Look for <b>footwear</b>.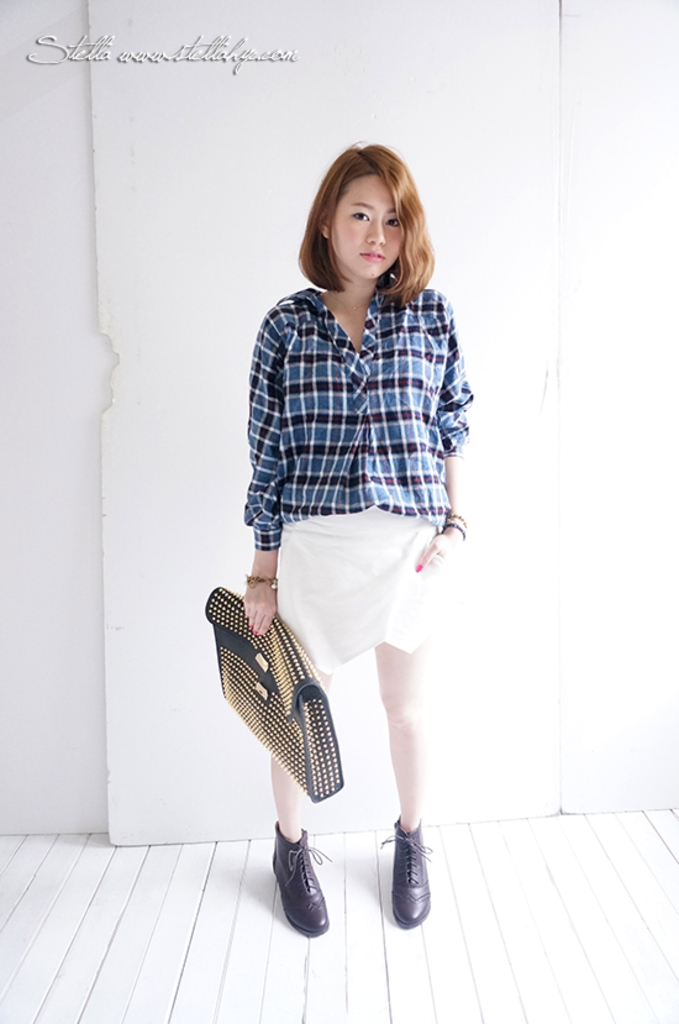
Found: [386,821,430,925].
